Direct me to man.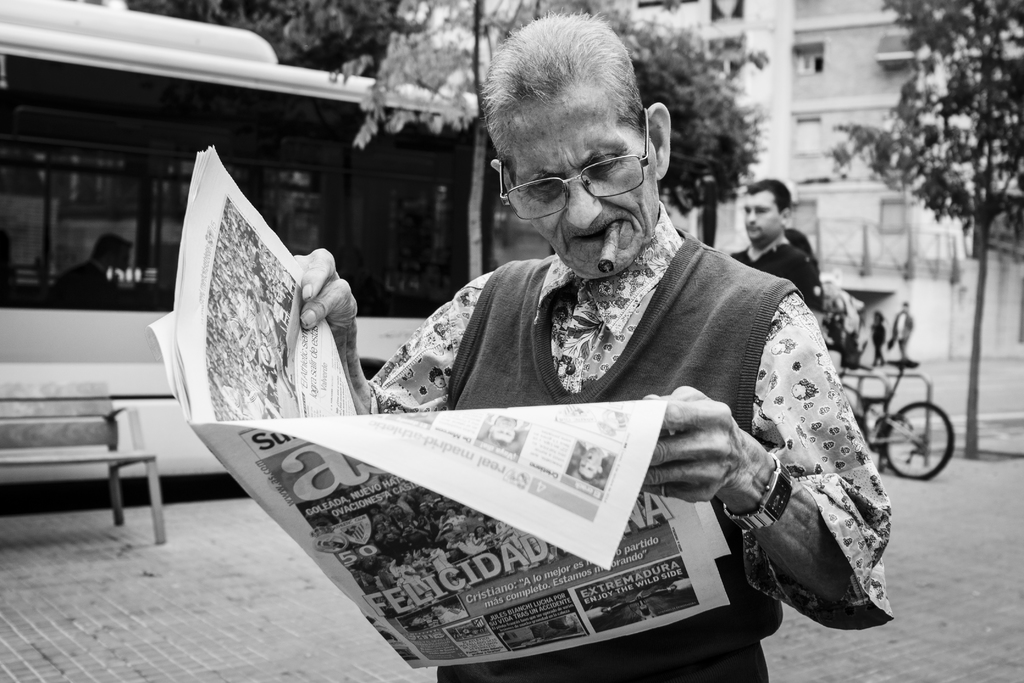
Direction: 727, 178, 822, 322.
